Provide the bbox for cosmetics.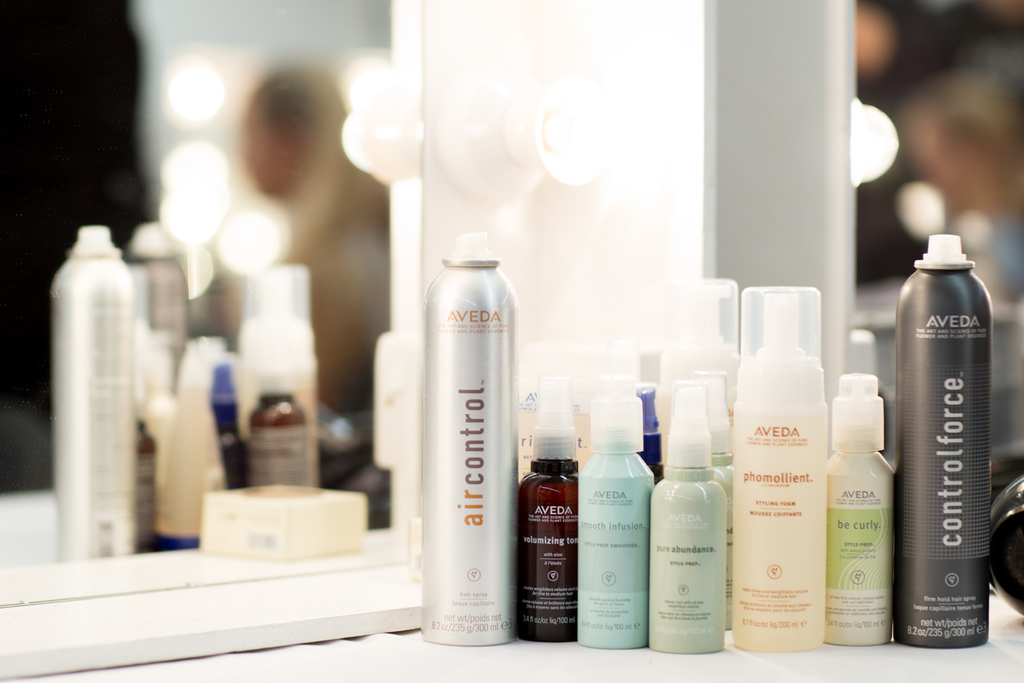
825:368:893:646.
